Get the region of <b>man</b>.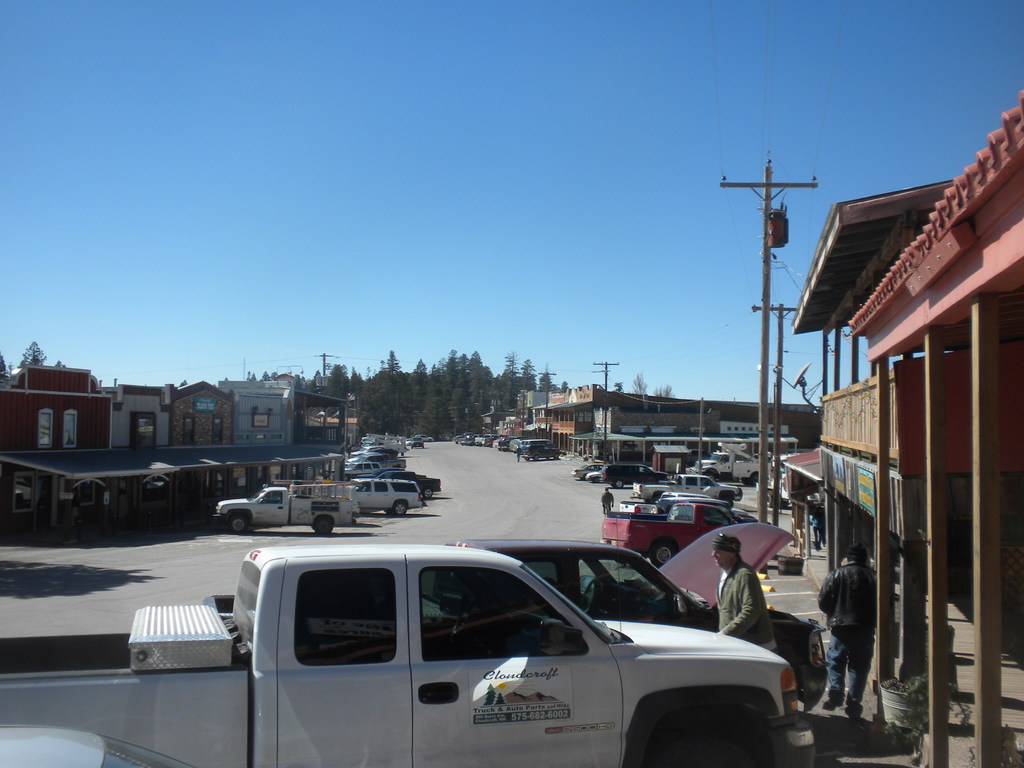
600,486,618,515.
